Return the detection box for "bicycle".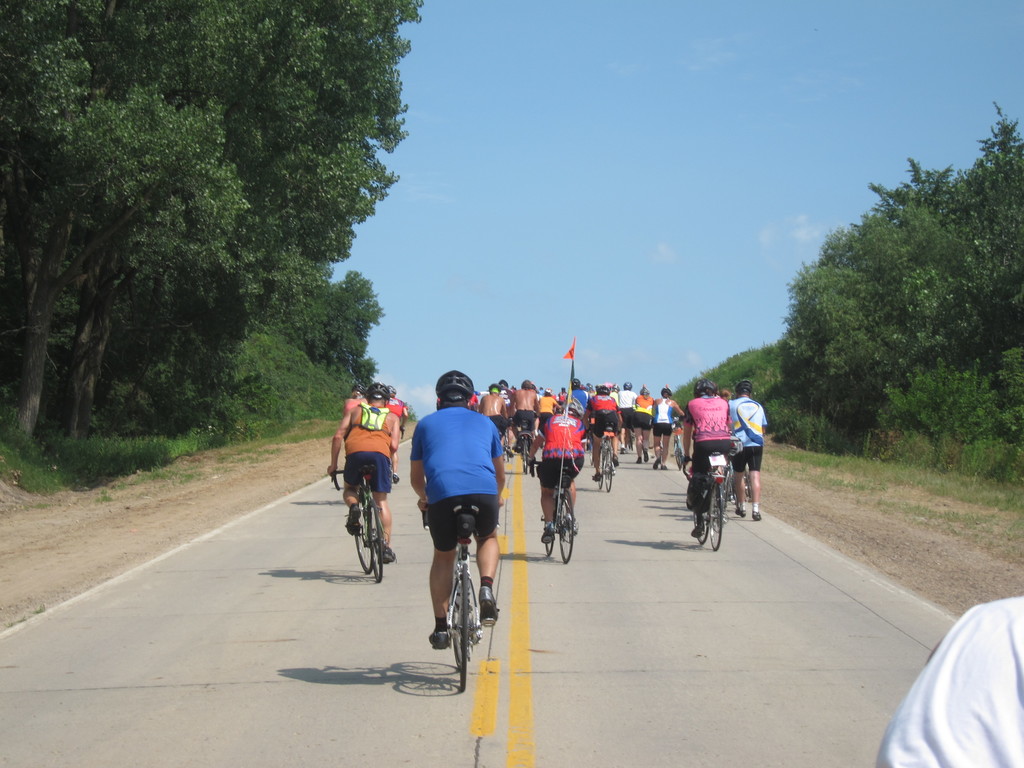
[597,435,621,497].
